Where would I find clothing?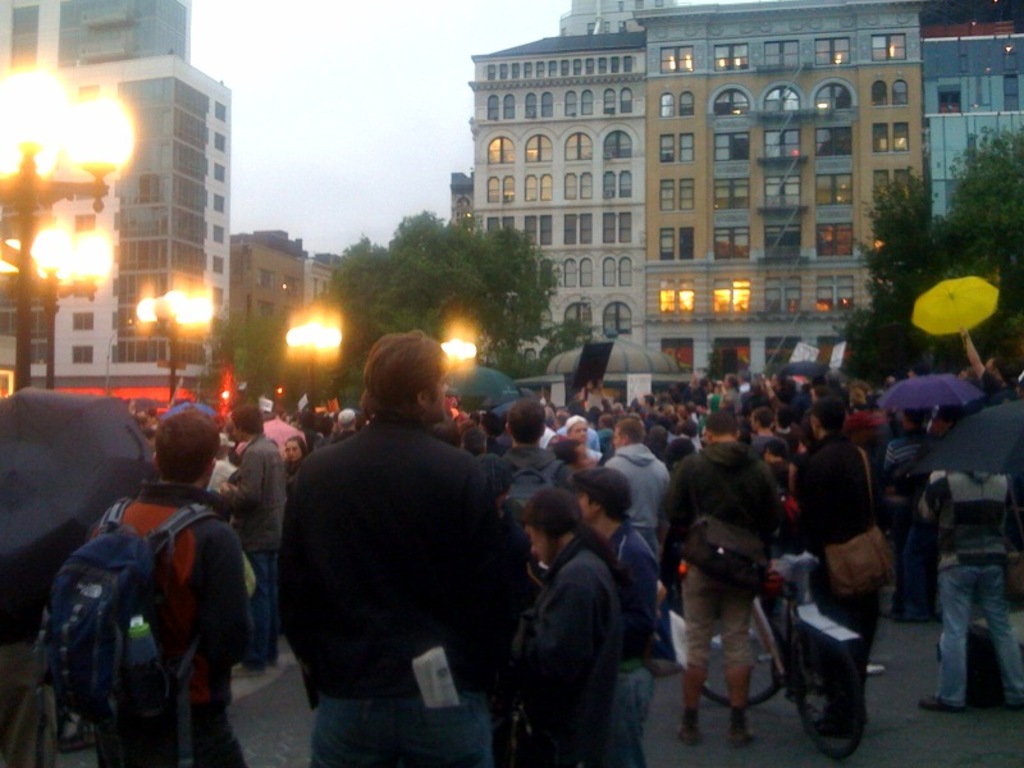
At box=[262, 361, 522, 767].
